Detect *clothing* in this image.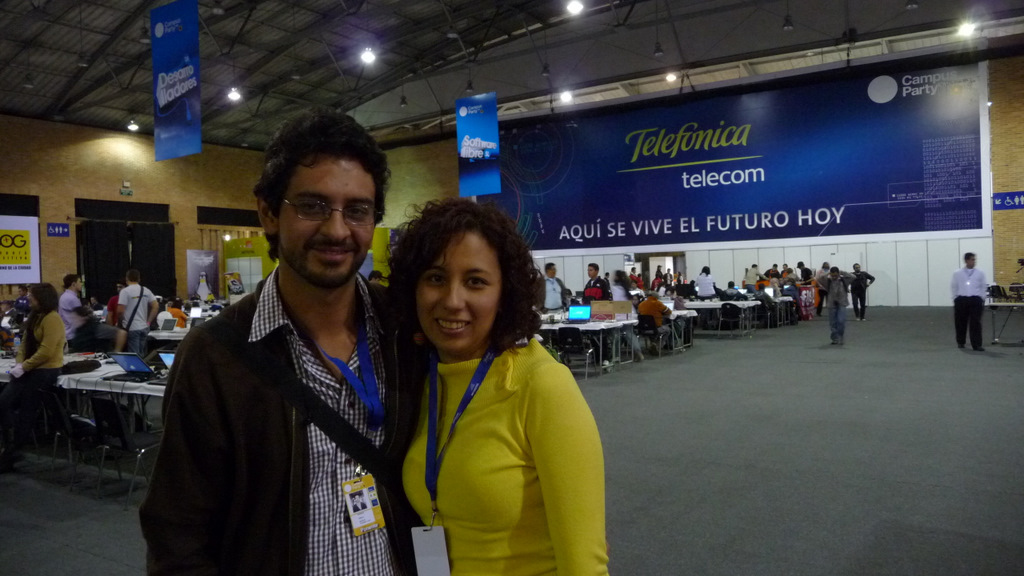
Detection: crop(581, 277, 613, 297).
